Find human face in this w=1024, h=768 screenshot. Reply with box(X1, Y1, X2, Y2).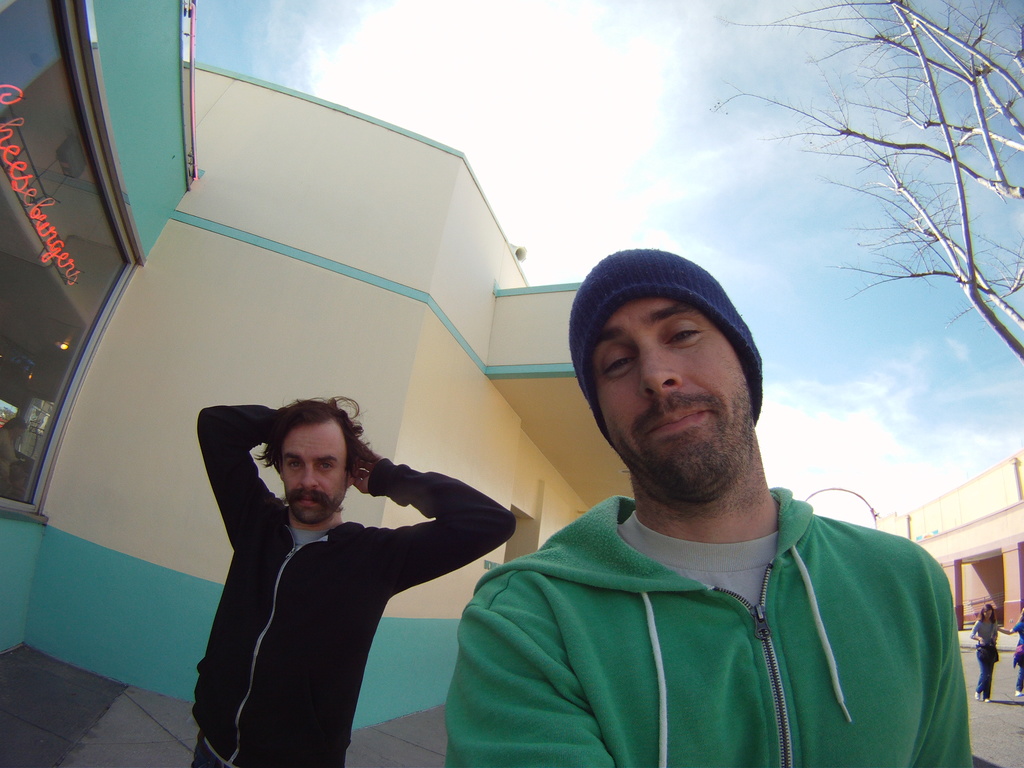
box(275, 412, 348, 524).
